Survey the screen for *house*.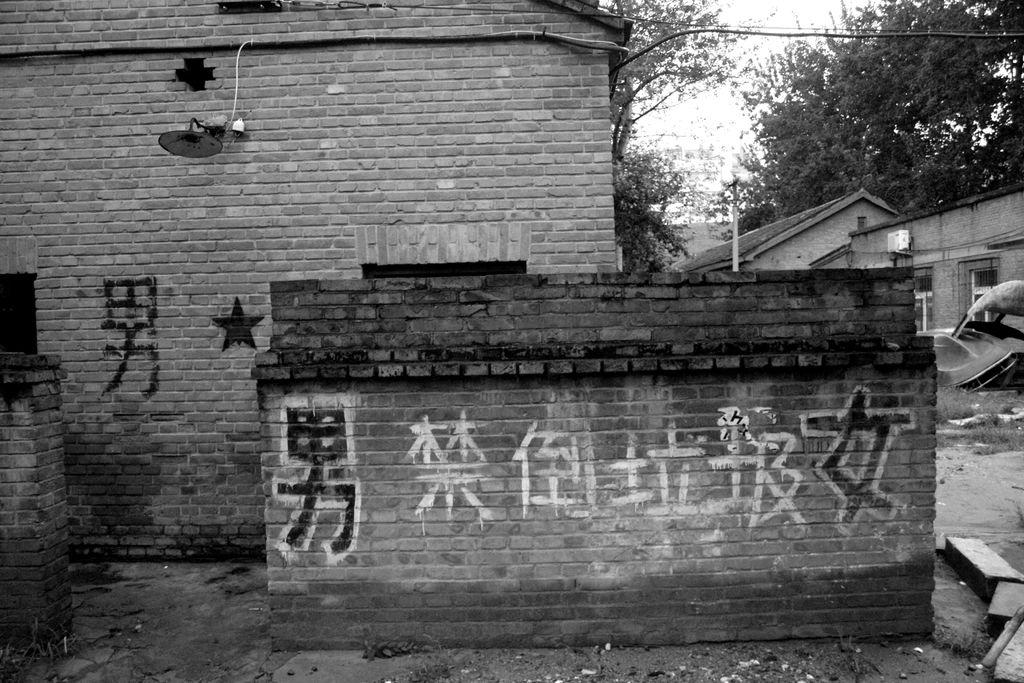
Survey found: 0,0,625,558.
